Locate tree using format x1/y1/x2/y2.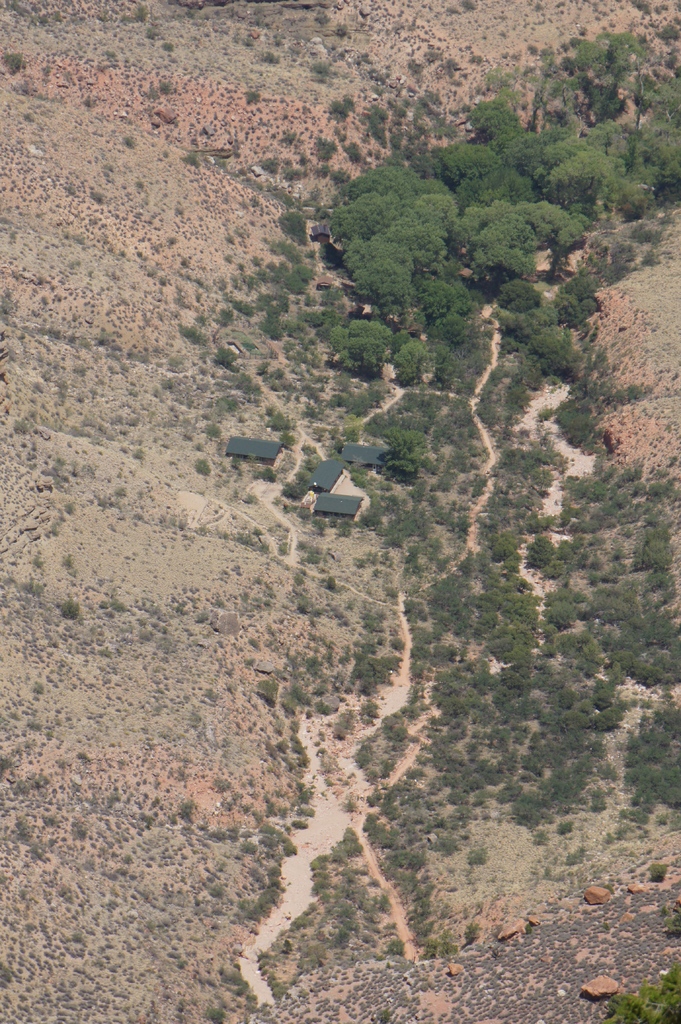
515/330/580/391.
